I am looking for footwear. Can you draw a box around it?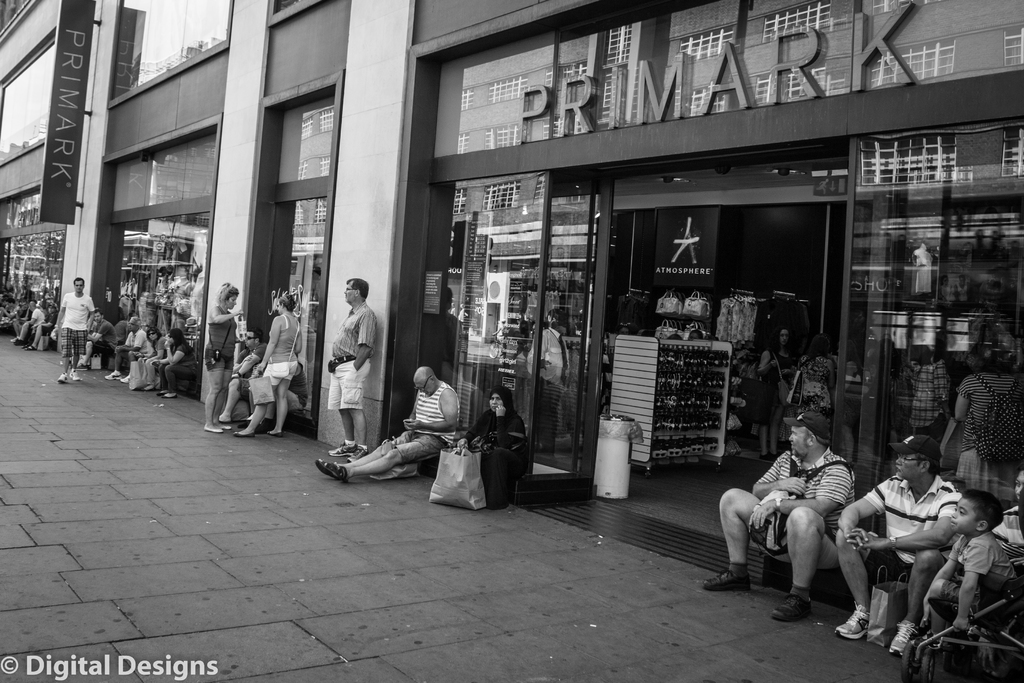
Sure, the bounding box is (236, 428, 253, 438).
